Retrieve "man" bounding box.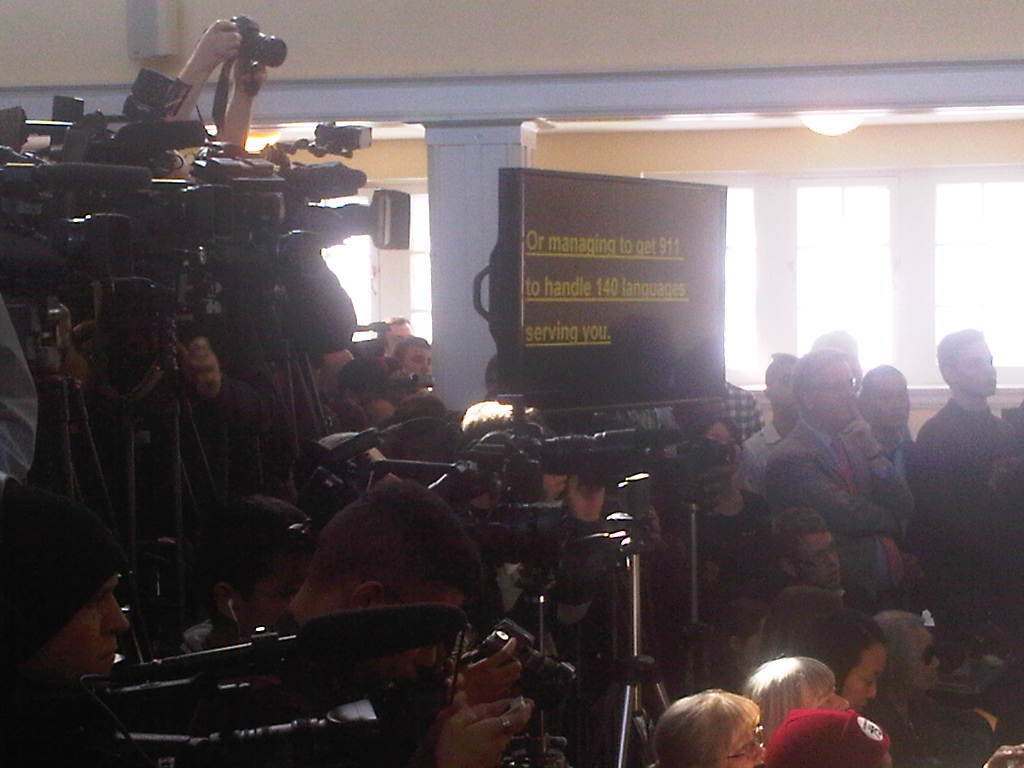
Bounding box: l=852, t=361, r=923, b=505.
